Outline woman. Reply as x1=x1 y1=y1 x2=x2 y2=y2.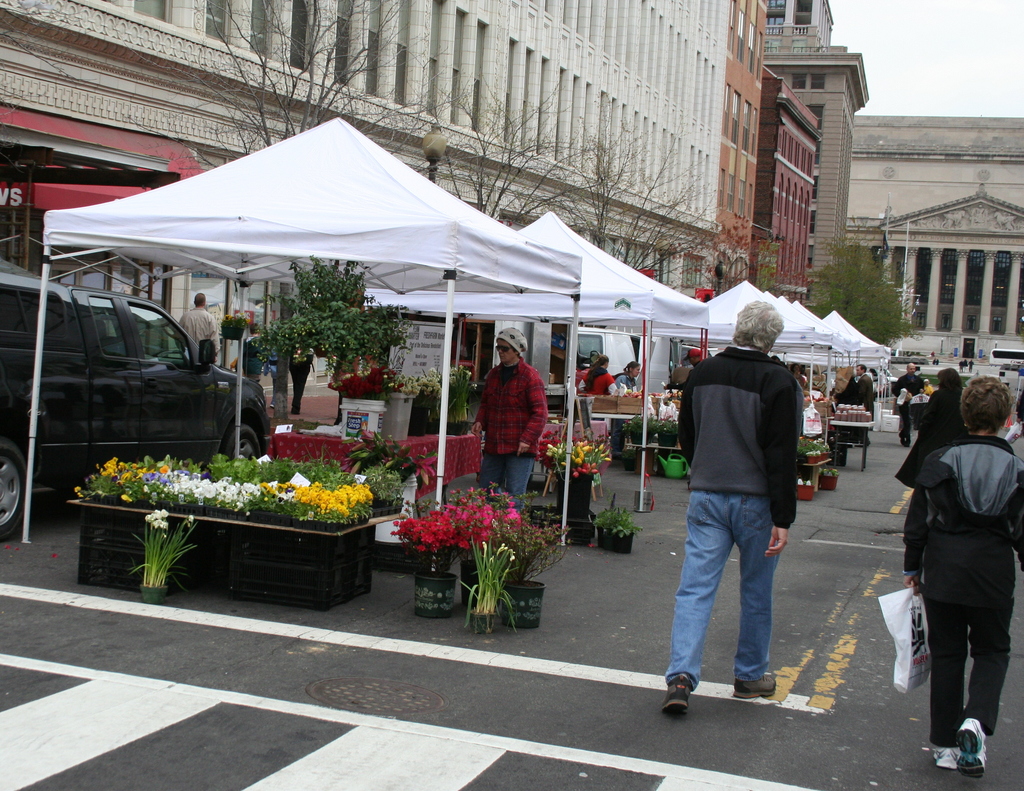
x1=614 y1=362 x2=641 y2=453.
